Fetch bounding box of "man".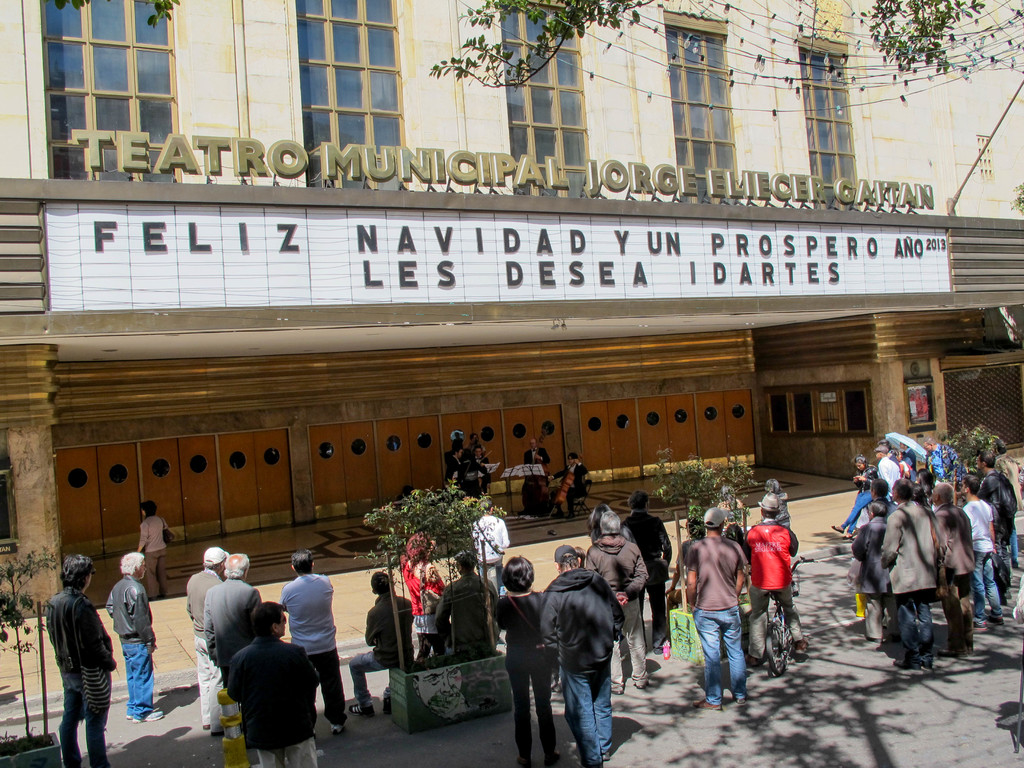
Bbox: pyautogui.locateOnScreen(872, 442, 899, 497).
